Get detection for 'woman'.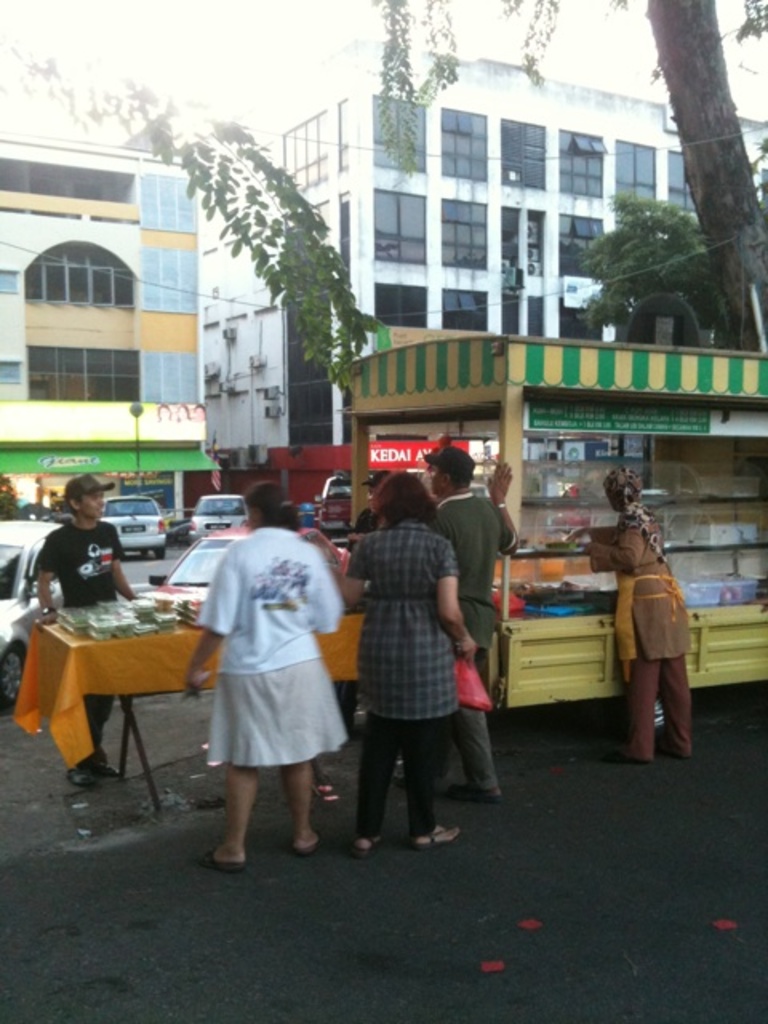
Detection: (left=582, top=459, right=699, bottom=771).
